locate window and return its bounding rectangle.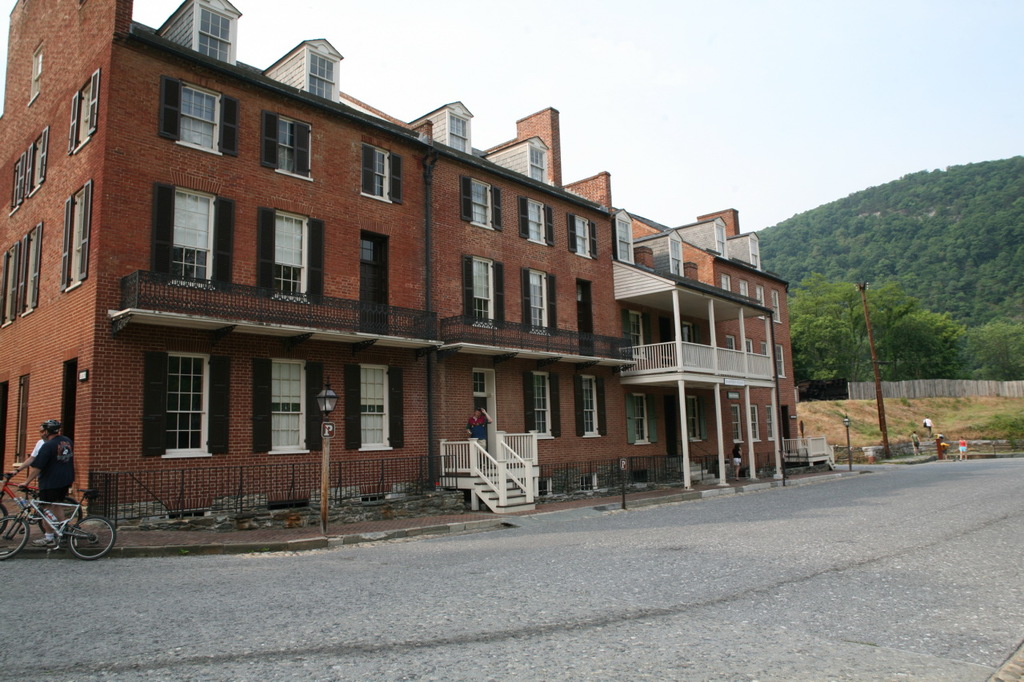
[left=523, top=199, right=552, bottom=249].
